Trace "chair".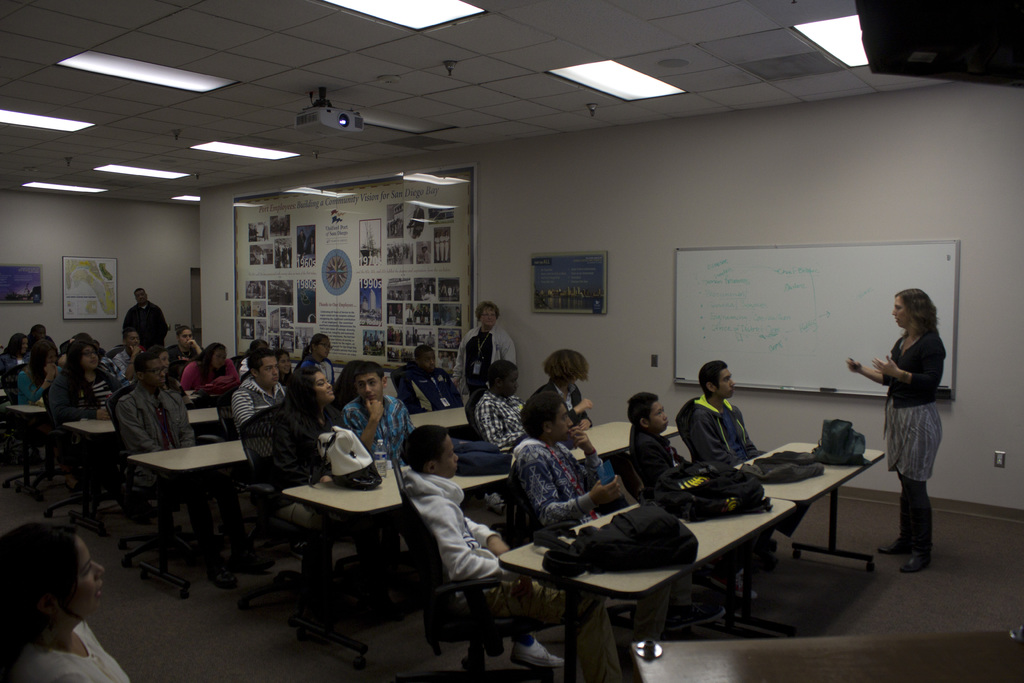
Traced to Rect(106, 384, 196, 563).
